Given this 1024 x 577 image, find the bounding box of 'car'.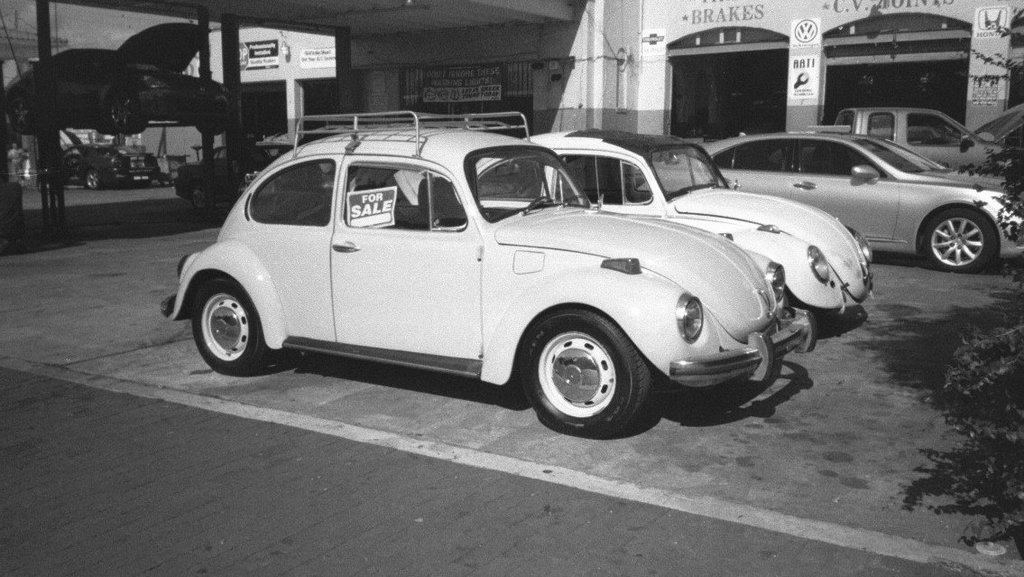
632,132,1023,274.
